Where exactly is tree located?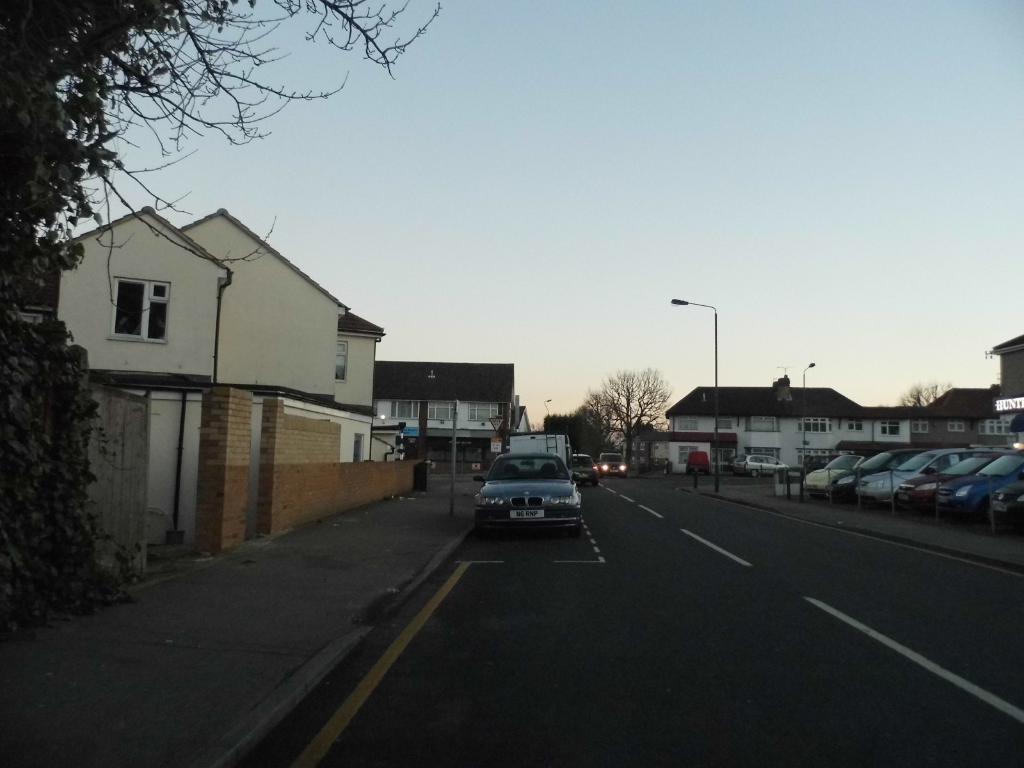
Its bounding box is pyautogui.locateOnScreen(540, 413, 589, 440).
